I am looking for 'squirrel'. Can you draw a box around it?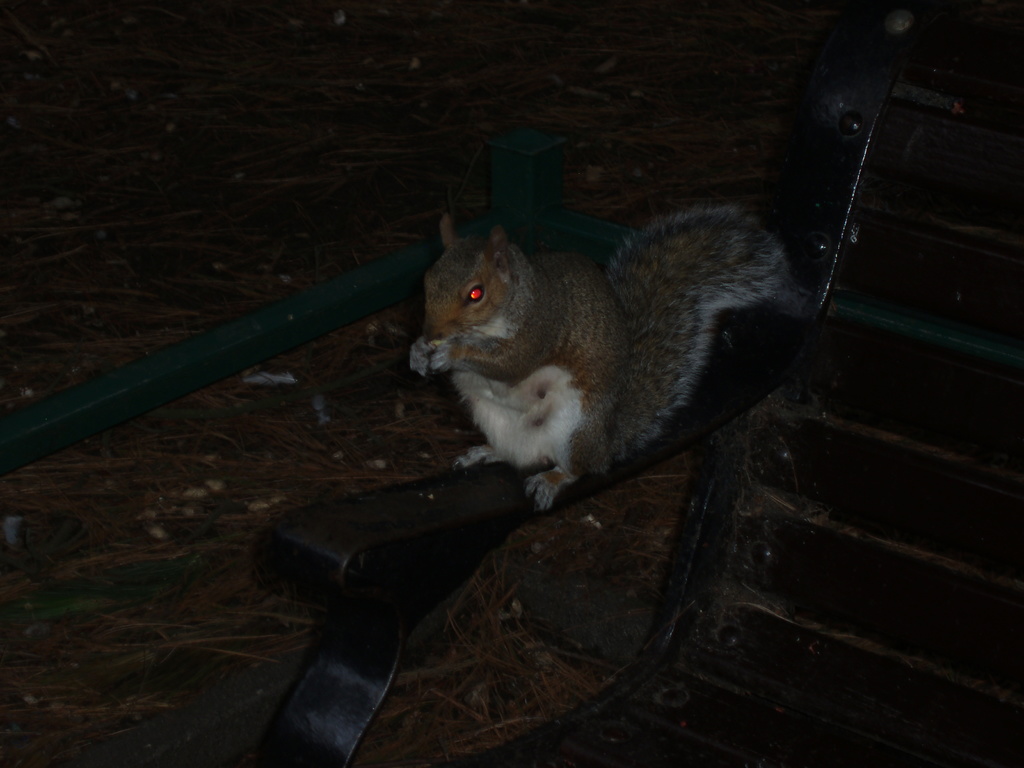
Sure, the bounding box is (left=404, top=189, right=793, bottom=511).
